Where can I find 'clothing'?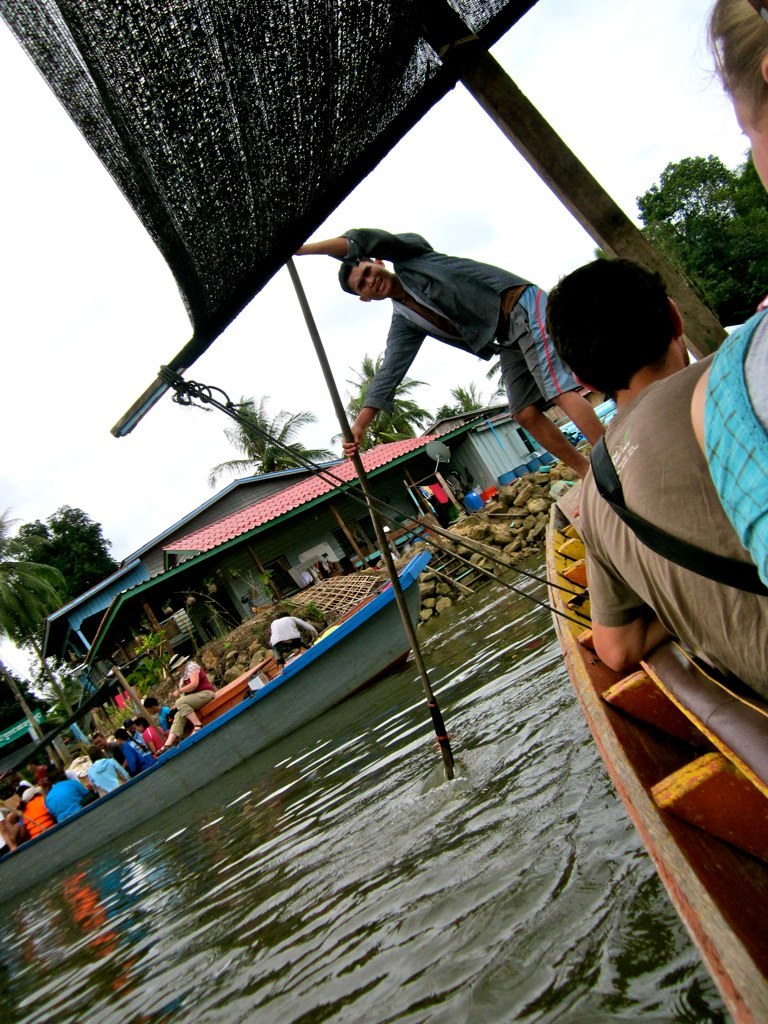
You can find it at (x1=168, y1=662, x2=221, y2=743).
